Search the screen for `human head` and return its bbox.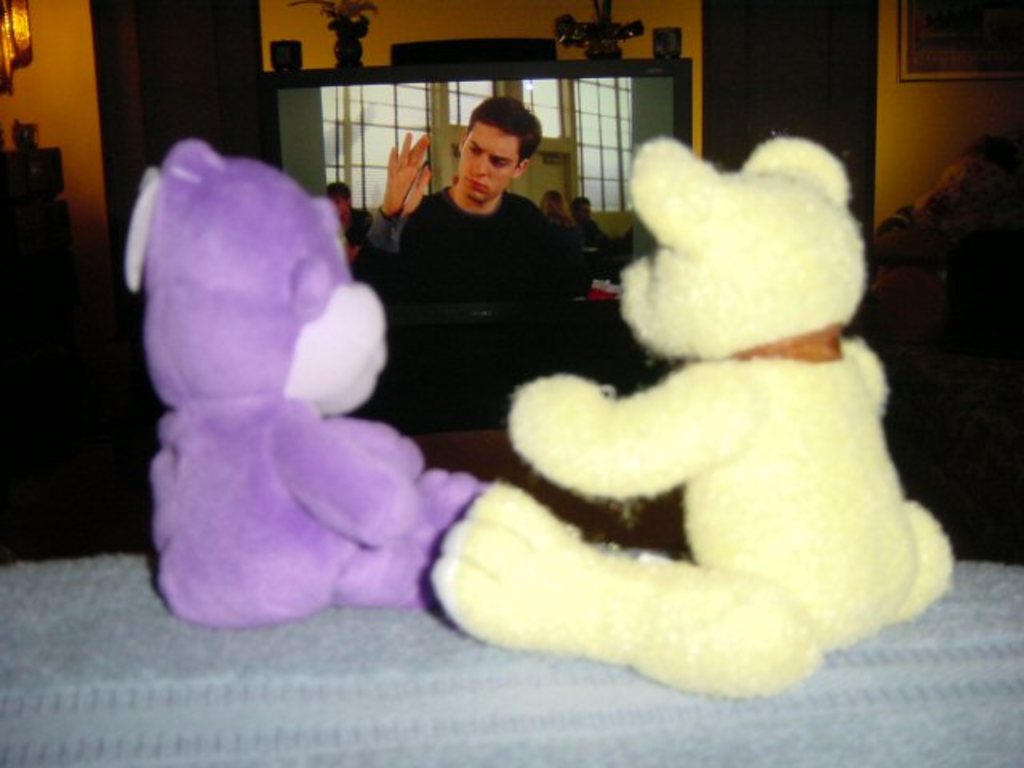
Found: [x1=539, y1=189, x2=565, y2=216].
